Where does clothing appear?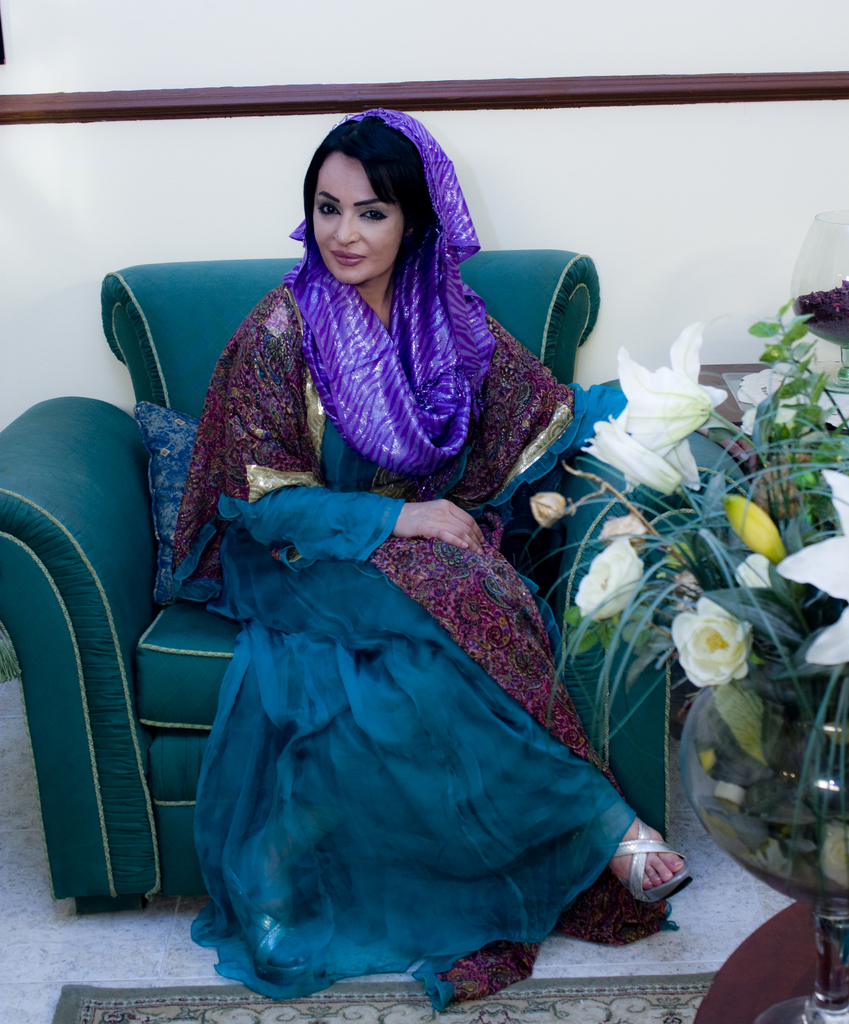
Appears at <region>133, 182, 643, 993</region>.
